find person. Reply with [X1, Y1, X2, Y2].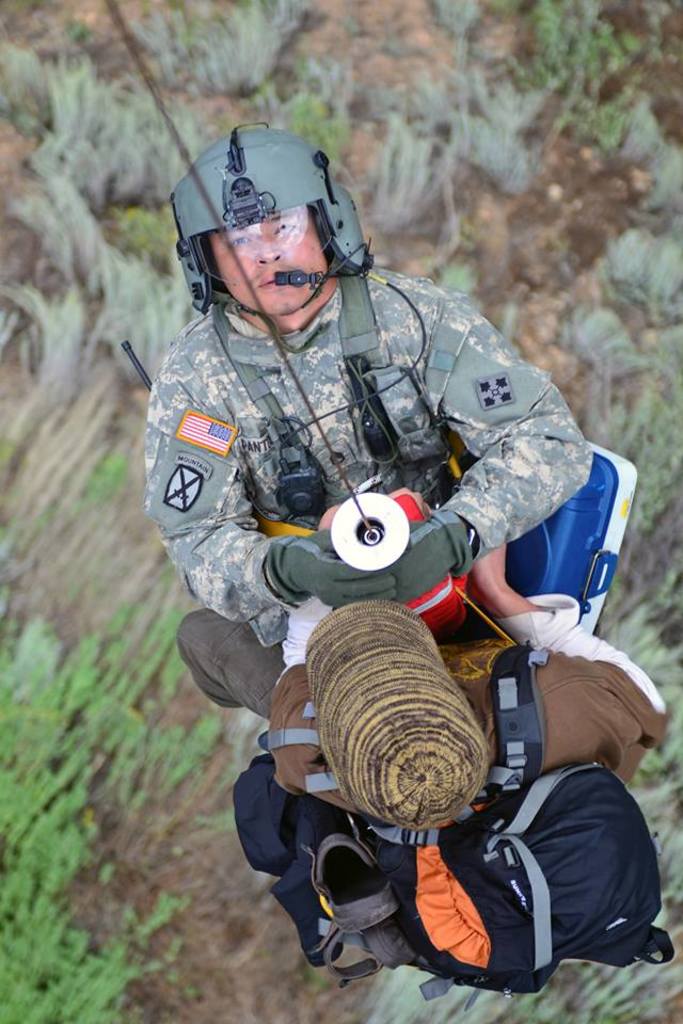
[174, 542, 671, 831].
